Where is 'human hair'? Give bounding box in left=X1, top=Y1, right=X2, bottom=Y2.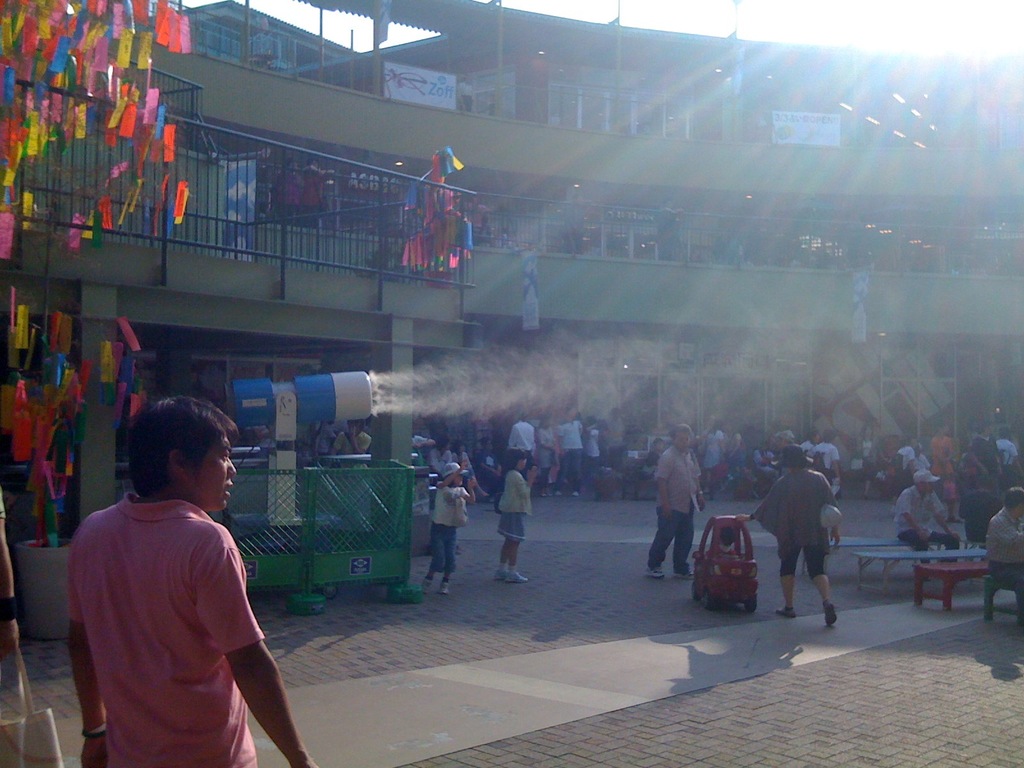
left=780, top=447, right=808, bottom=470.
